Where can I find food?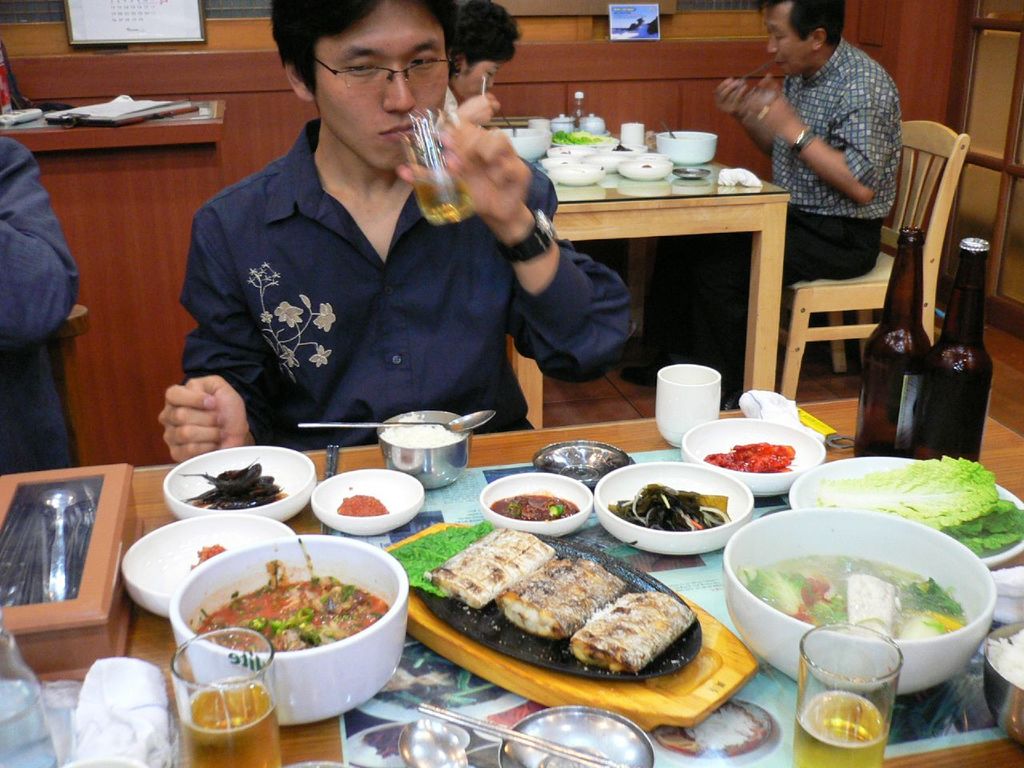
You can find it at 549/126/610/146.
